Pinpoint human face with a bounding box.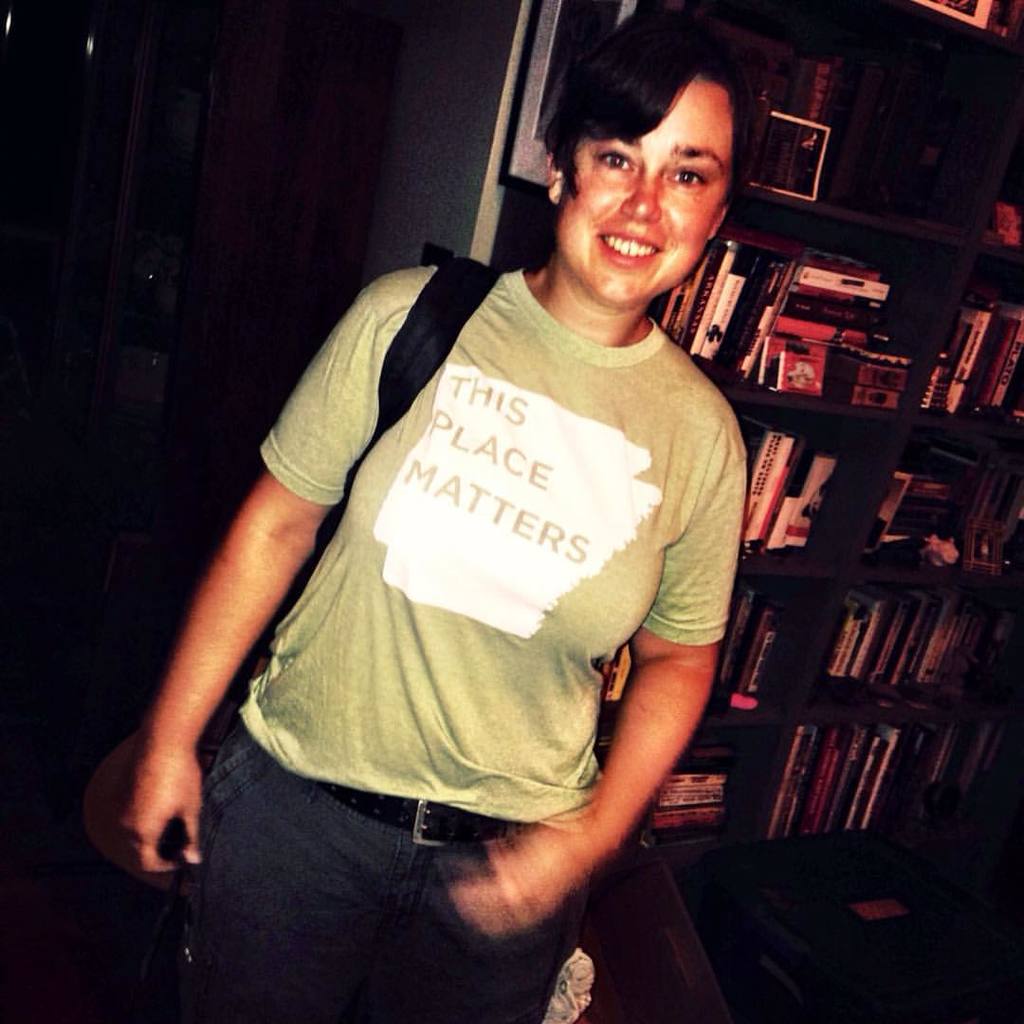
[552,72,734,309].
